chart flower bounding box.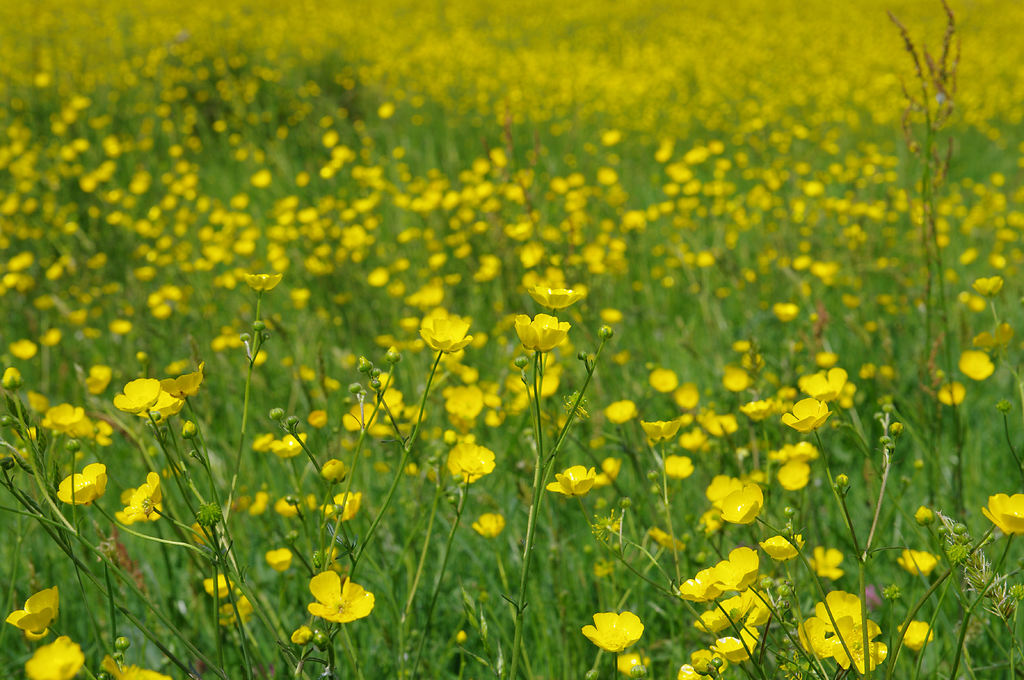
Charted: 900:619:936:651.
